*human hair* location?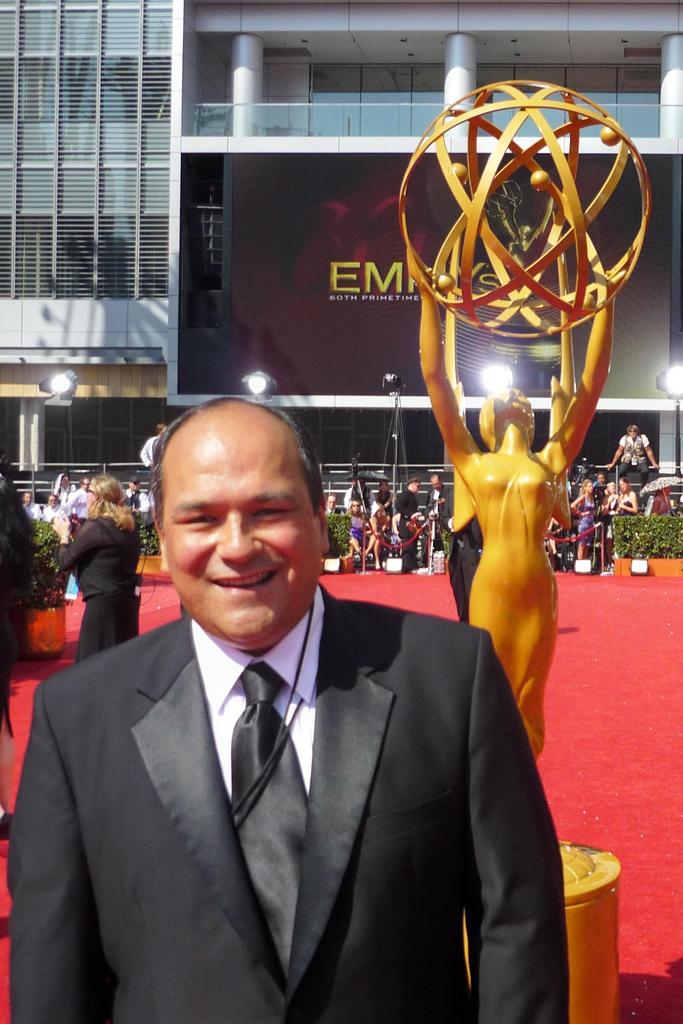
region(154, 397, 324, 559)
